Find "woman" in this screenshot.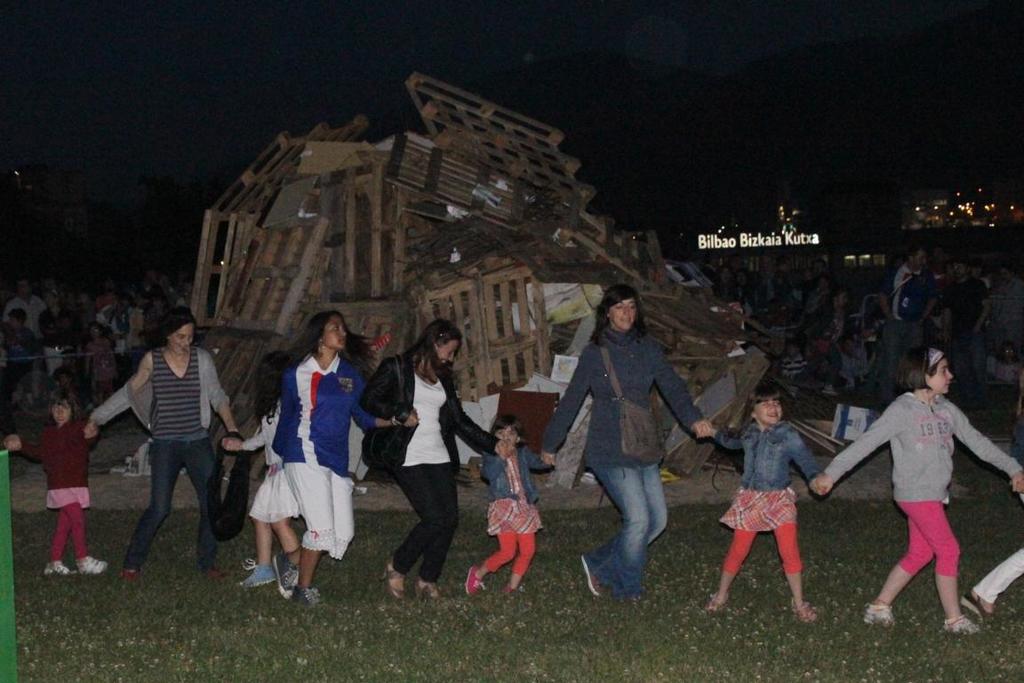
The bounding box for "woman" is 814,291,860,402.
